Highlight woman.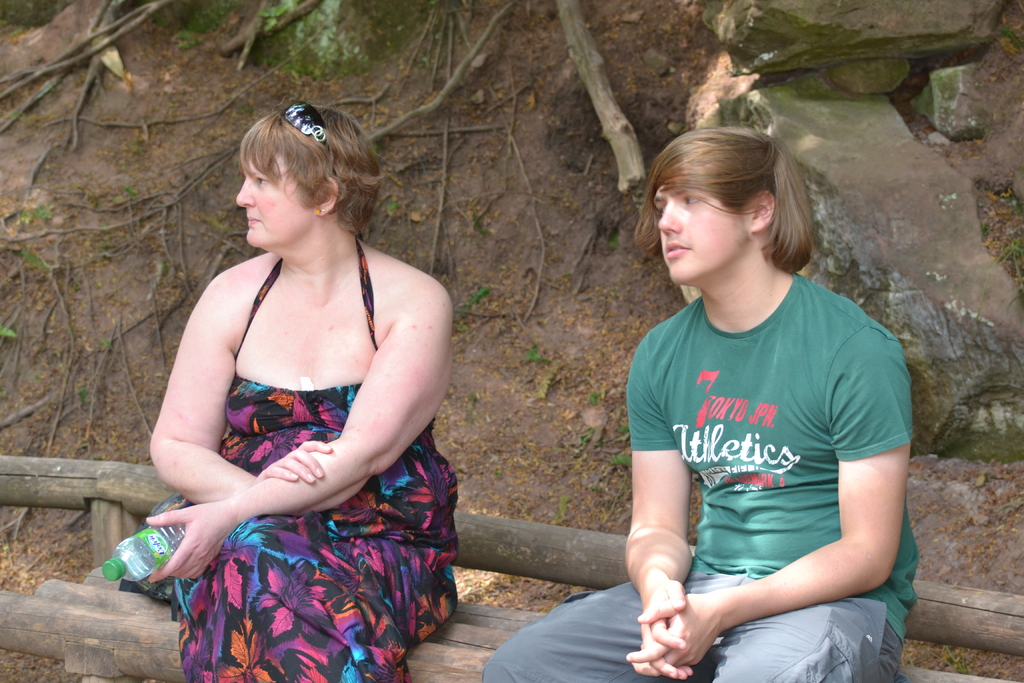
Highlighted region: region(140, 92, 461, 682).
